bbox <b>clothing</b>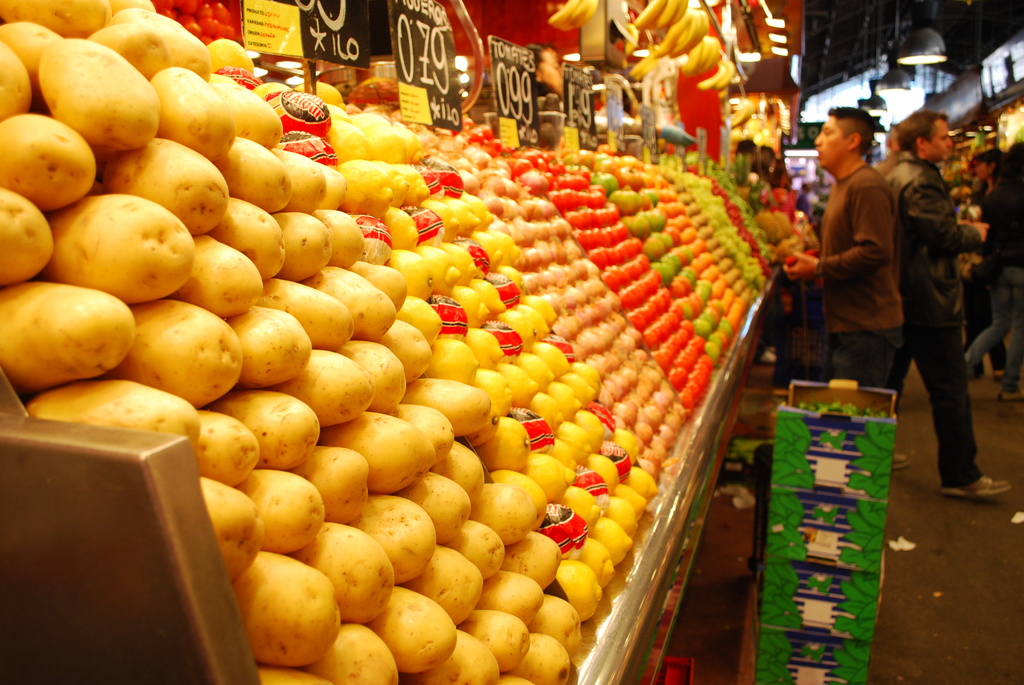
[left=960, top=159, right=1023, bottom=377]
